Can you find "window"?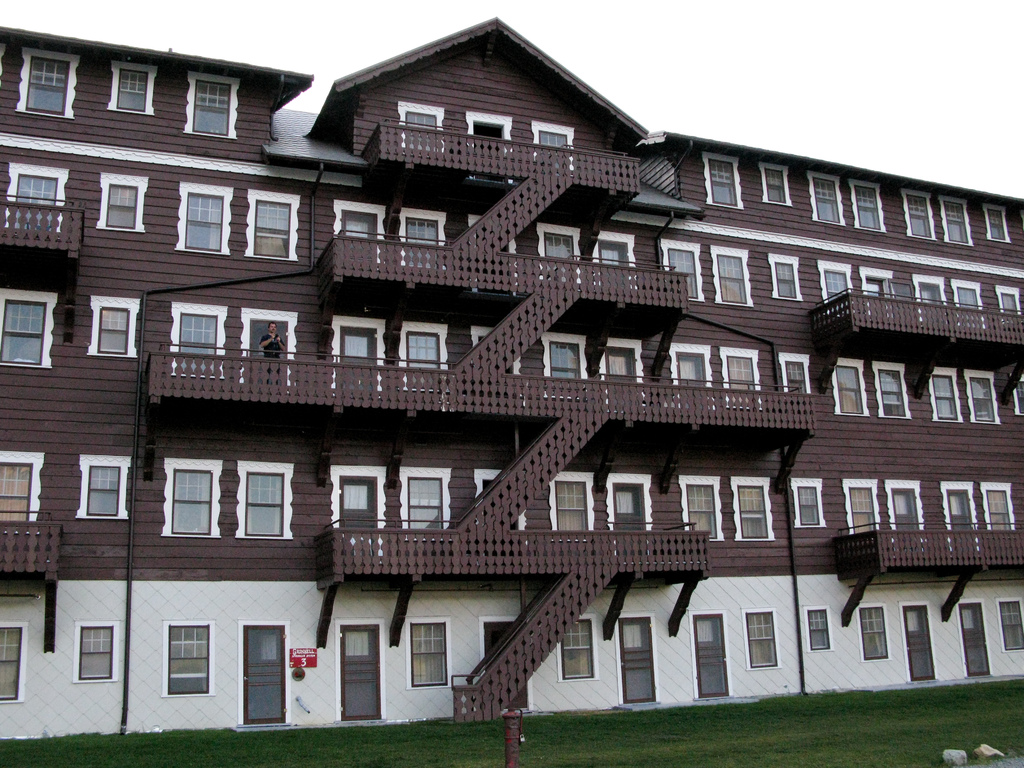
Yes, bounding box: <bbox>611, 481, 650, 547</bbox>.
